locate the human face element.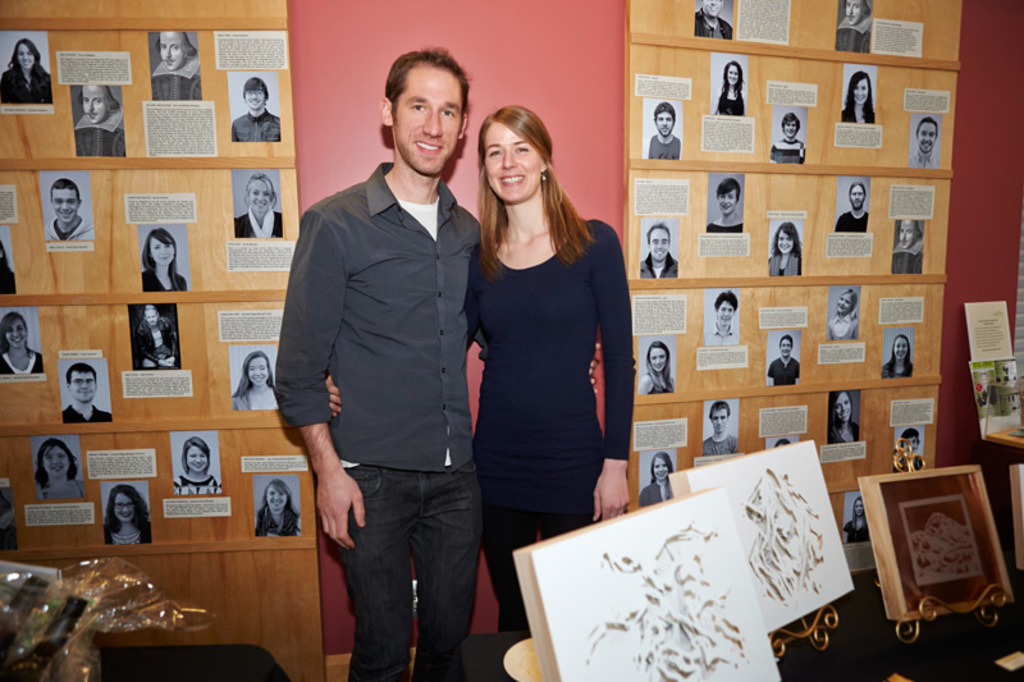
Element bbox: 266/489/288/517.
